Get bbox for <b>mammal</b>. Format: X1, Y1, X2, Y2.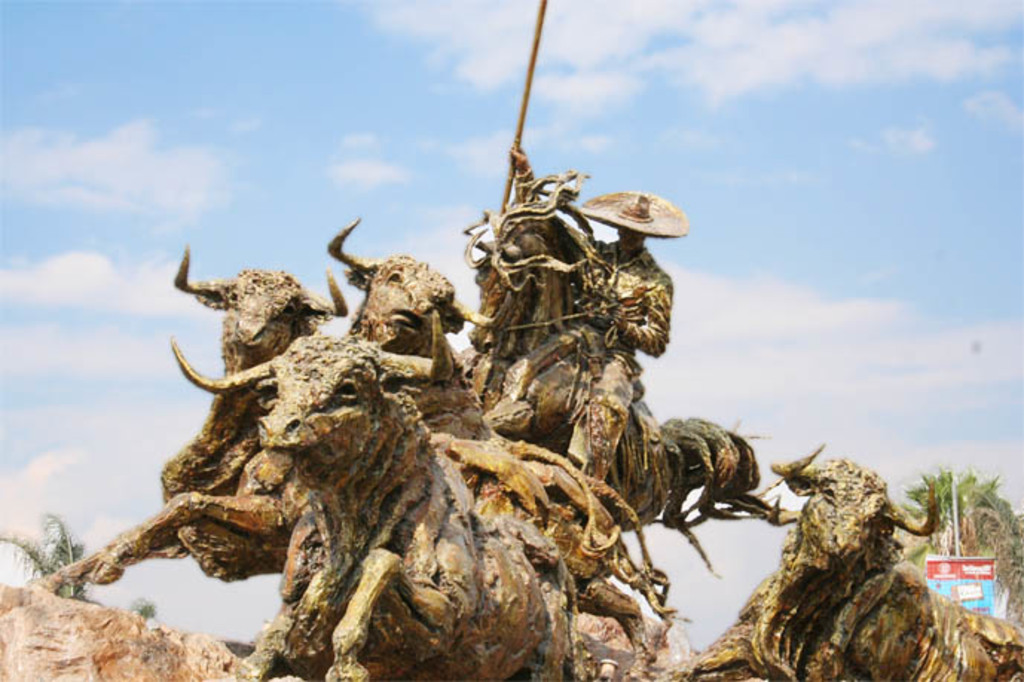
327, 215, 678, 669.
